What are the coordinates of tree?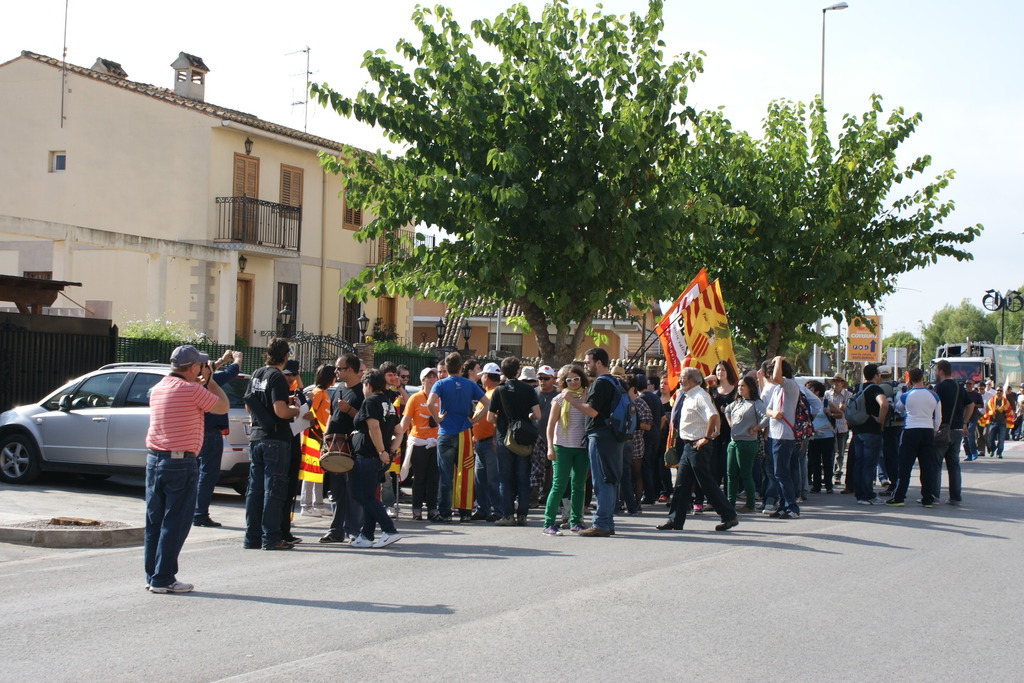
l=632, t=89, r=979, b=365.
